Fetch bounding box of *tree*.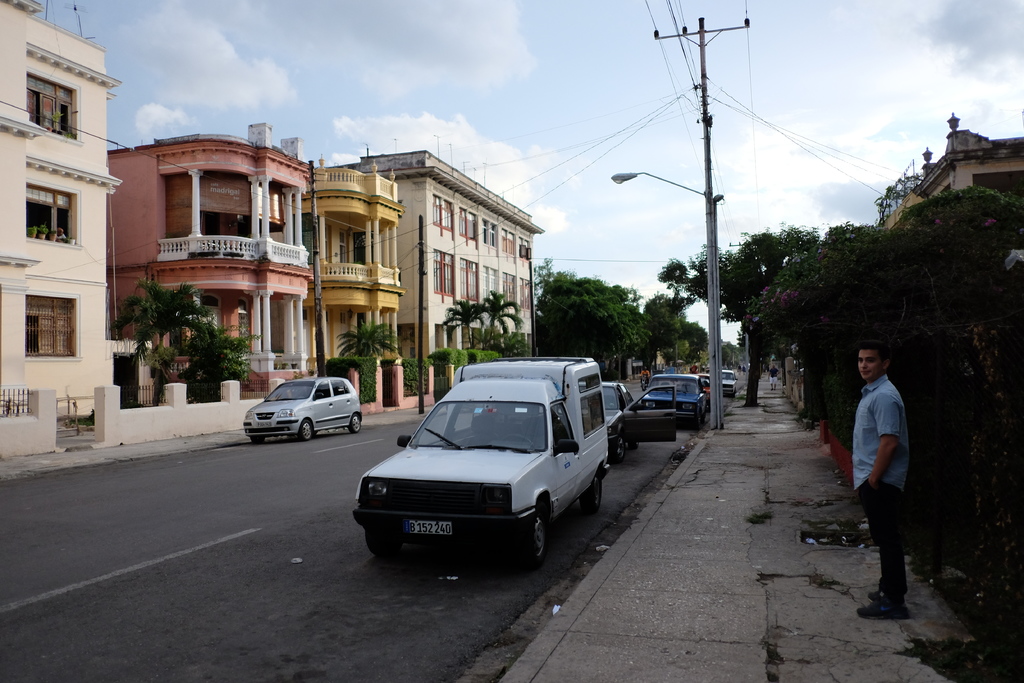
Bbox: select_region(336, 317, 401, 353).
